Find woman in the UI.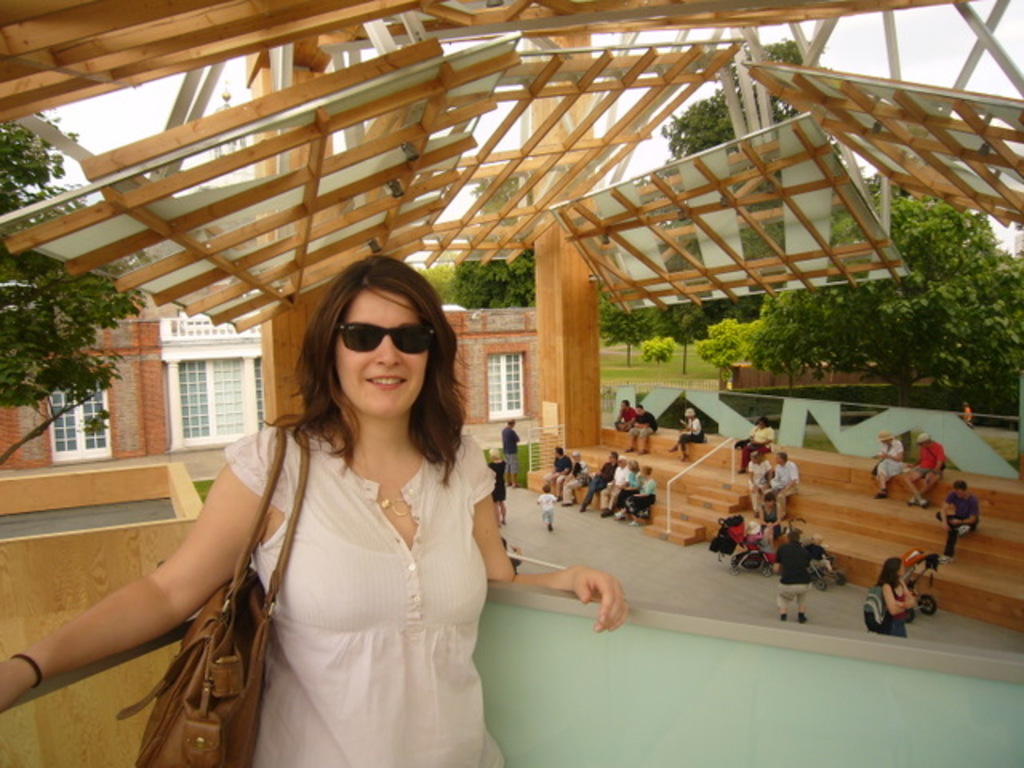
UI element at (669, 410, 704, 466).
